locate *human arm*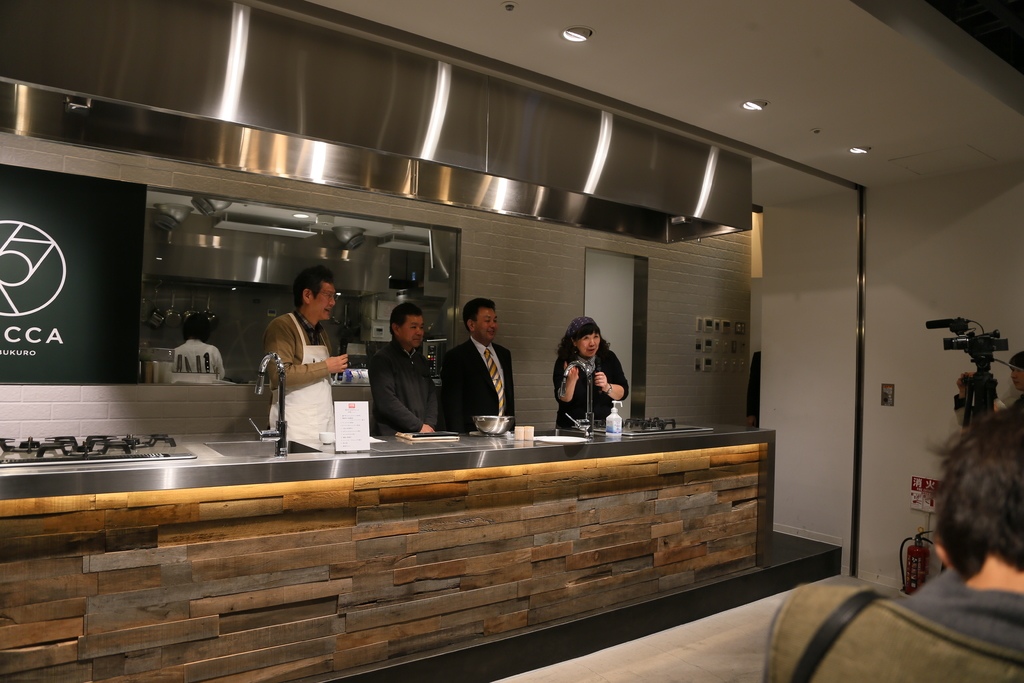
(x1=592, y1=350, x2=628, y2=402)
